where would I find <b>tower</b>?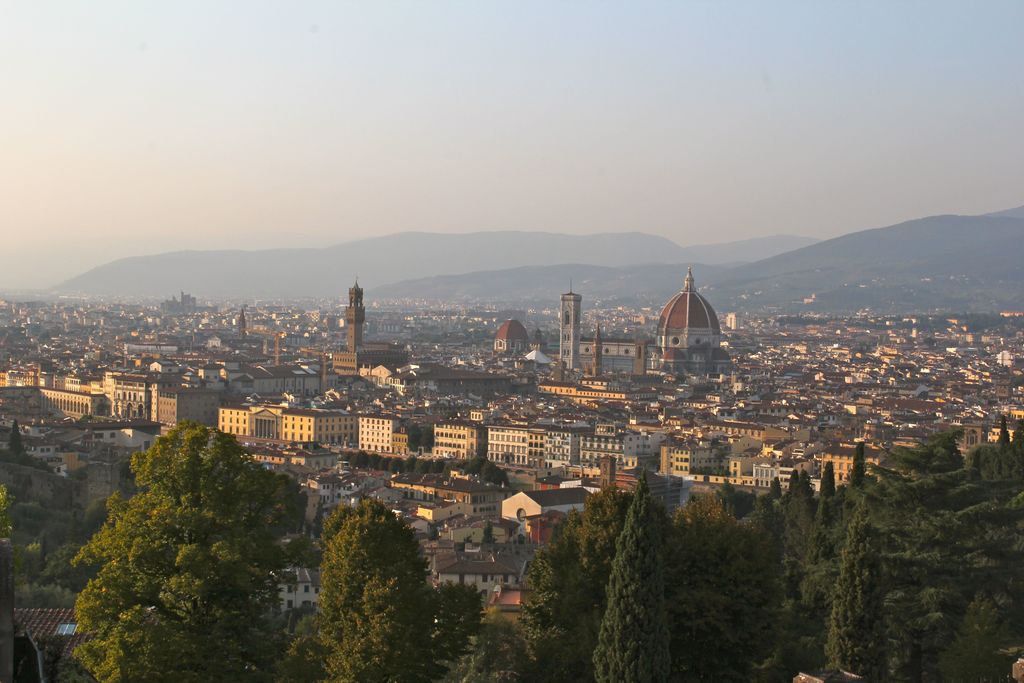
At left=494, top=315, right=531, bottom=363.
